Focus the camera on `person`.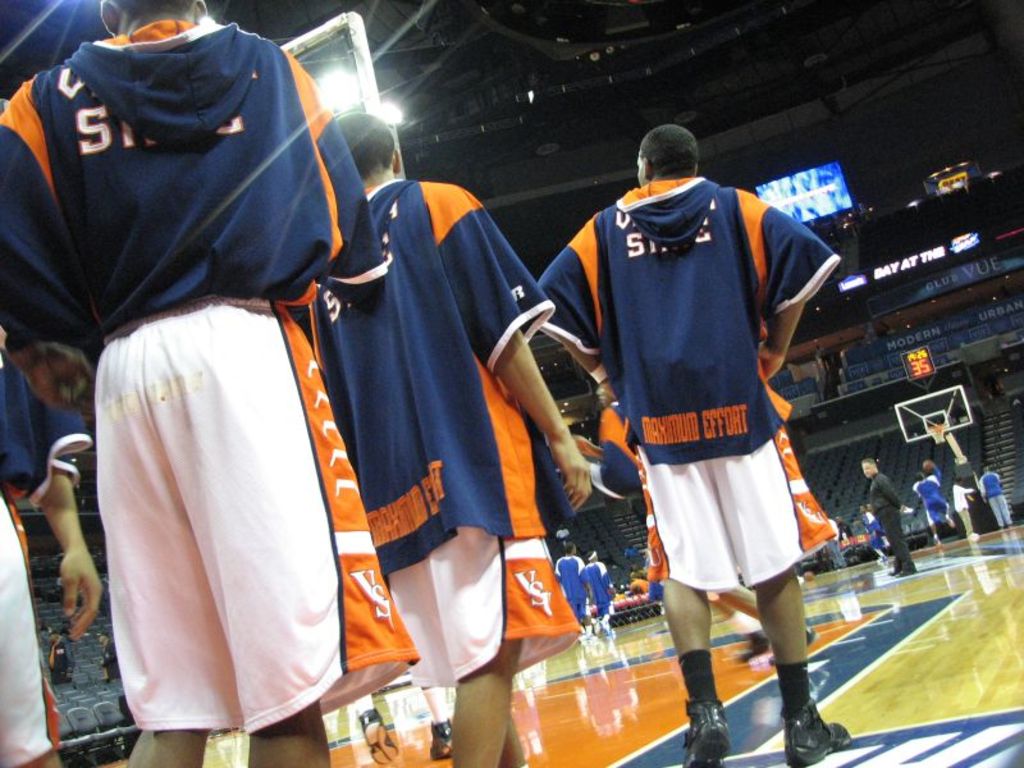
Focus region: BBox(979, 462, 1014, 525).
